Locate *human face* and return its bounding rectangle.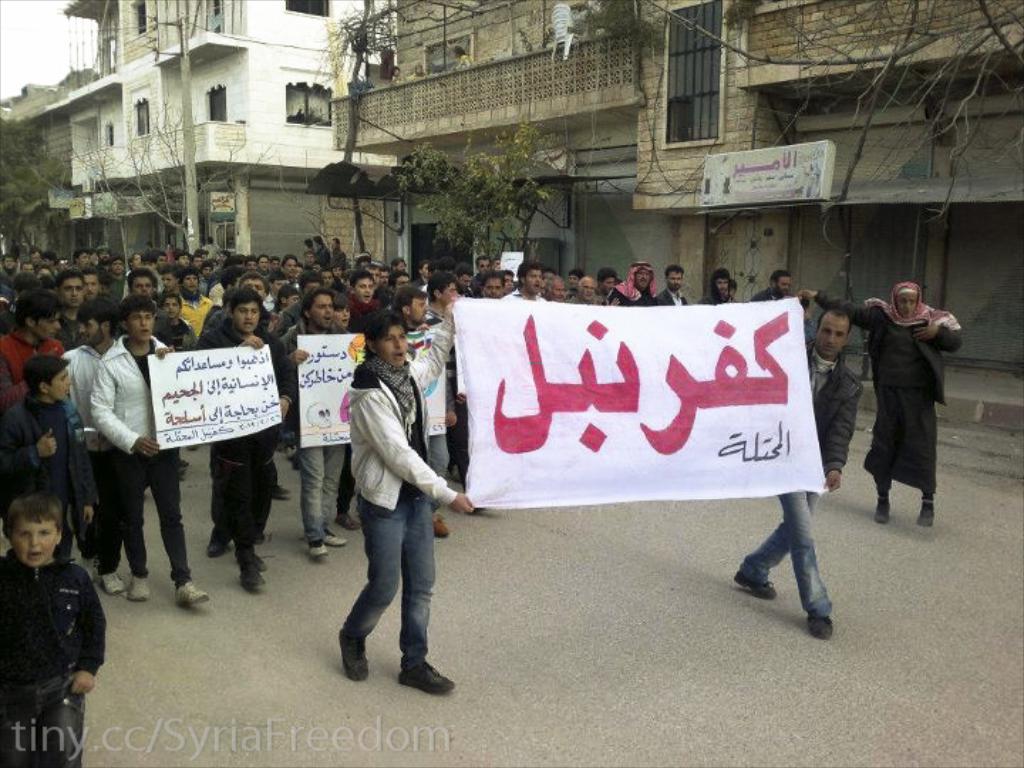
Rect(895, 290, 924, 323).
